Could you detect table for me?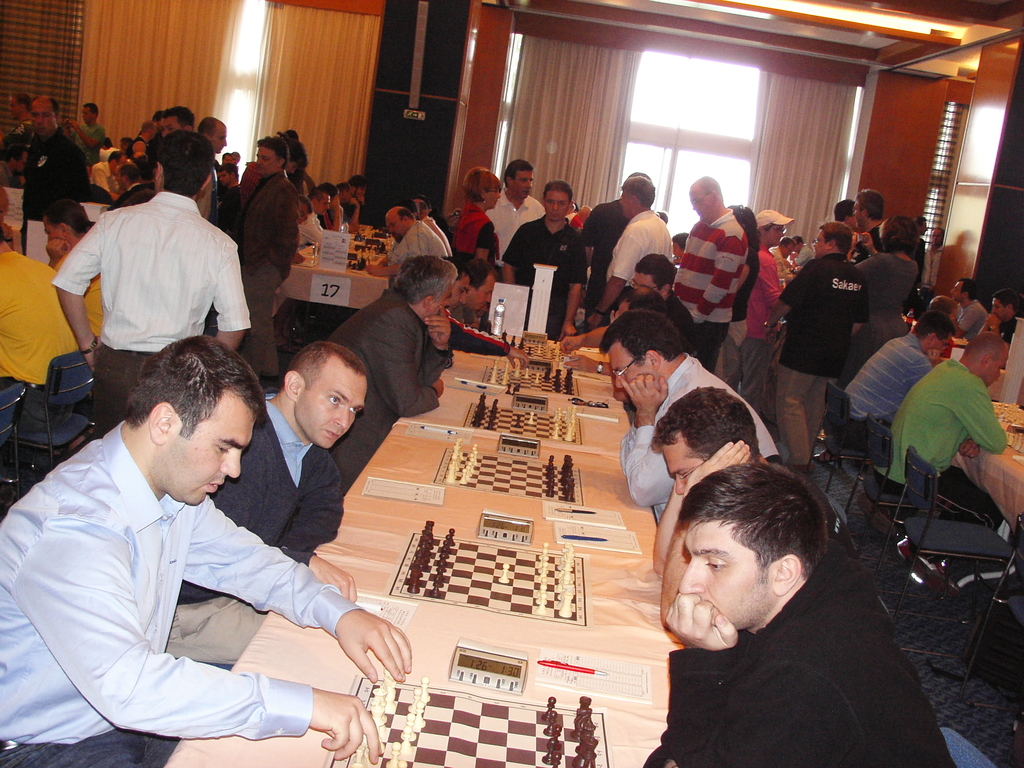
Detection result: l=158, t=419, r=656, b=767.
